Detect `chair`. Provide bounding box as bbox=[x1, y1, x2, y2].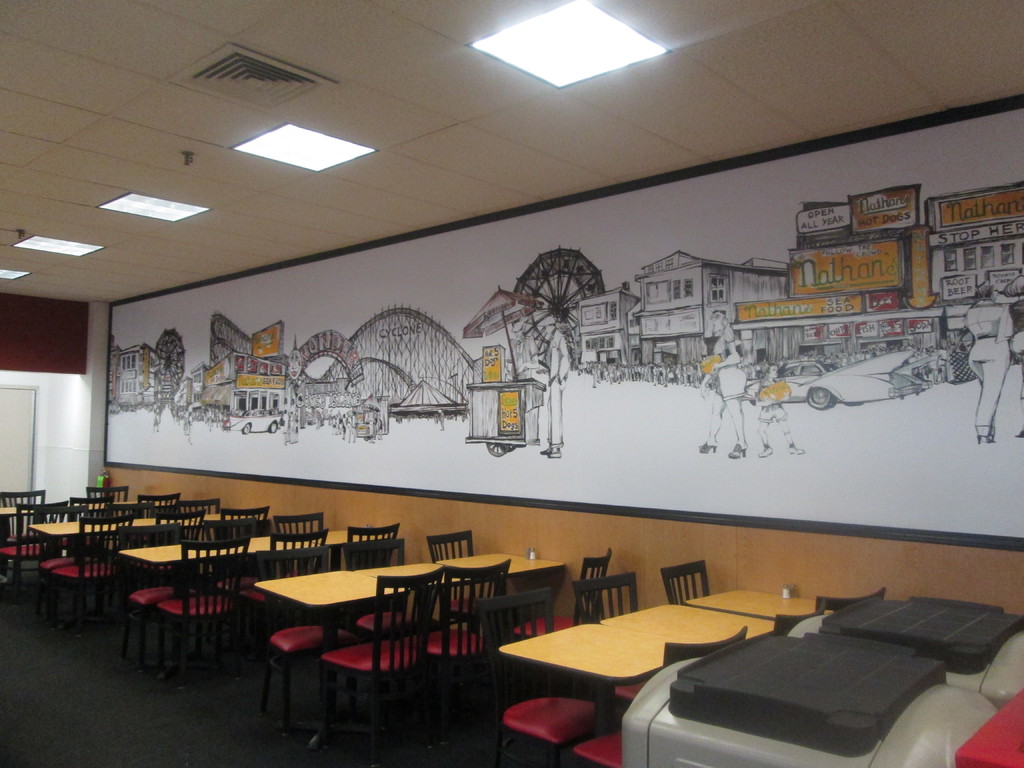
bbox=[49, 517, 125, 627].
